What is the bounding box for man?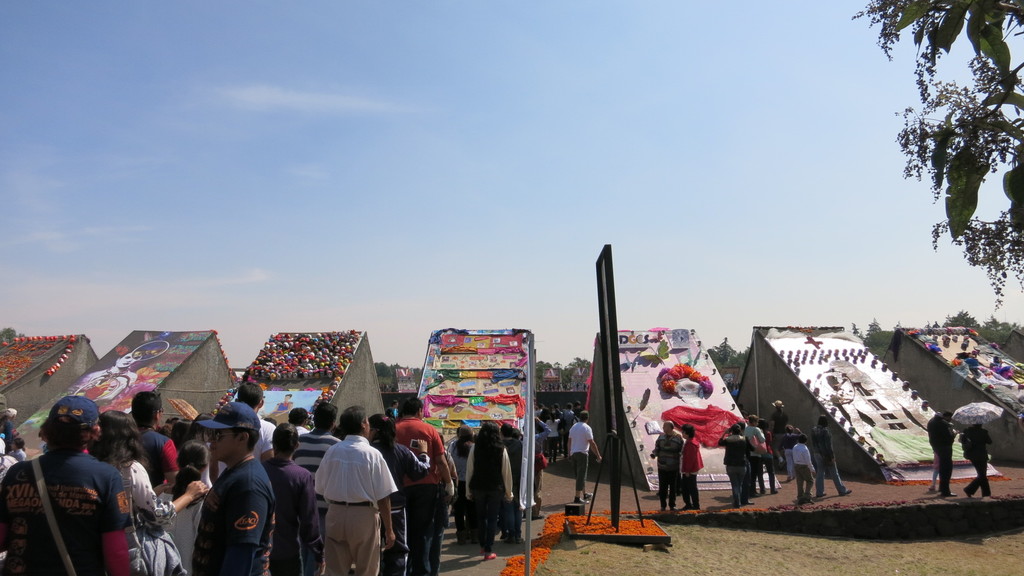
pyautogui.locateOnScreen(815, 416, 851, 498).
